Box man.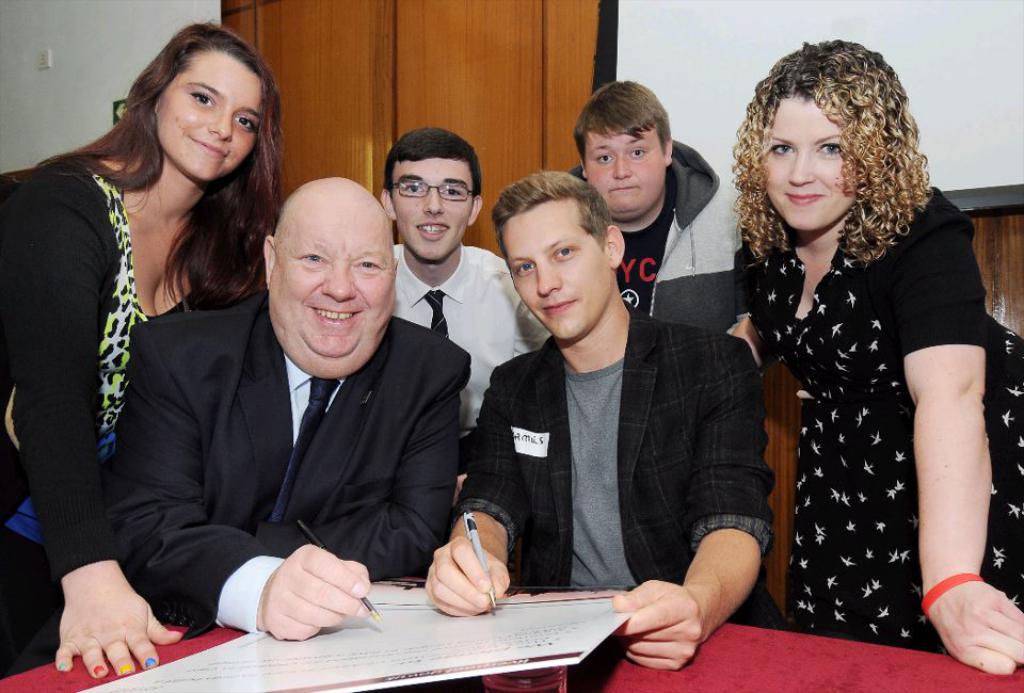
region(66, 107, 515, 663).
